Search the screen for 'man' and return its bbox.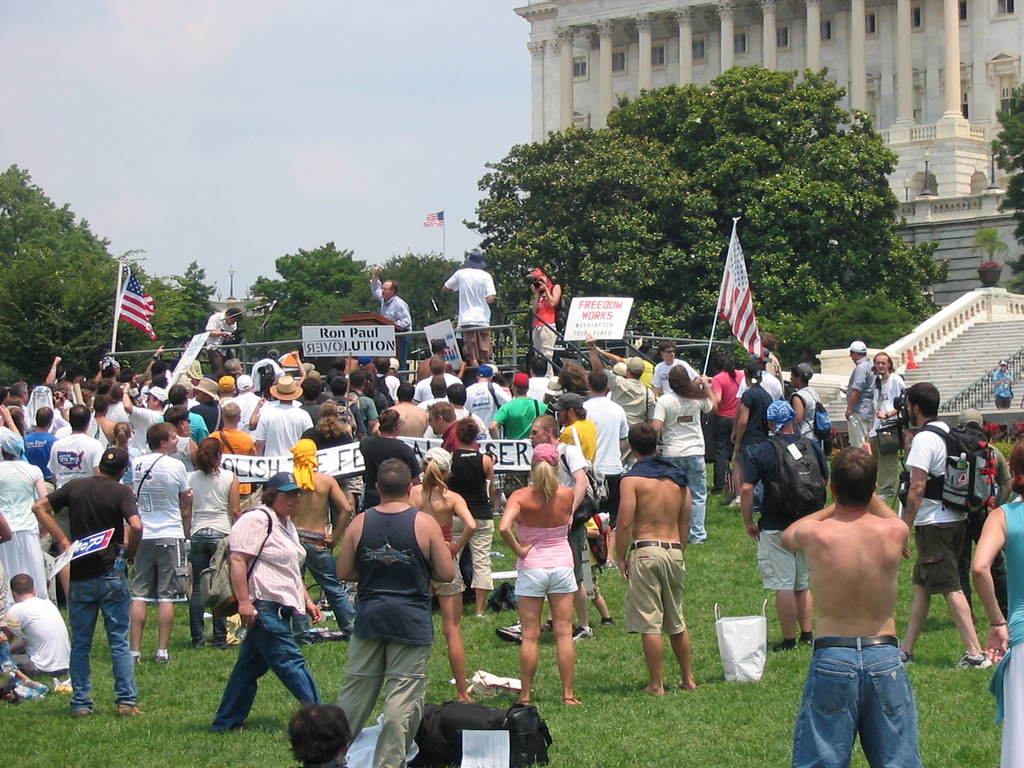
Found: detection(161, 403, 195, 471).
